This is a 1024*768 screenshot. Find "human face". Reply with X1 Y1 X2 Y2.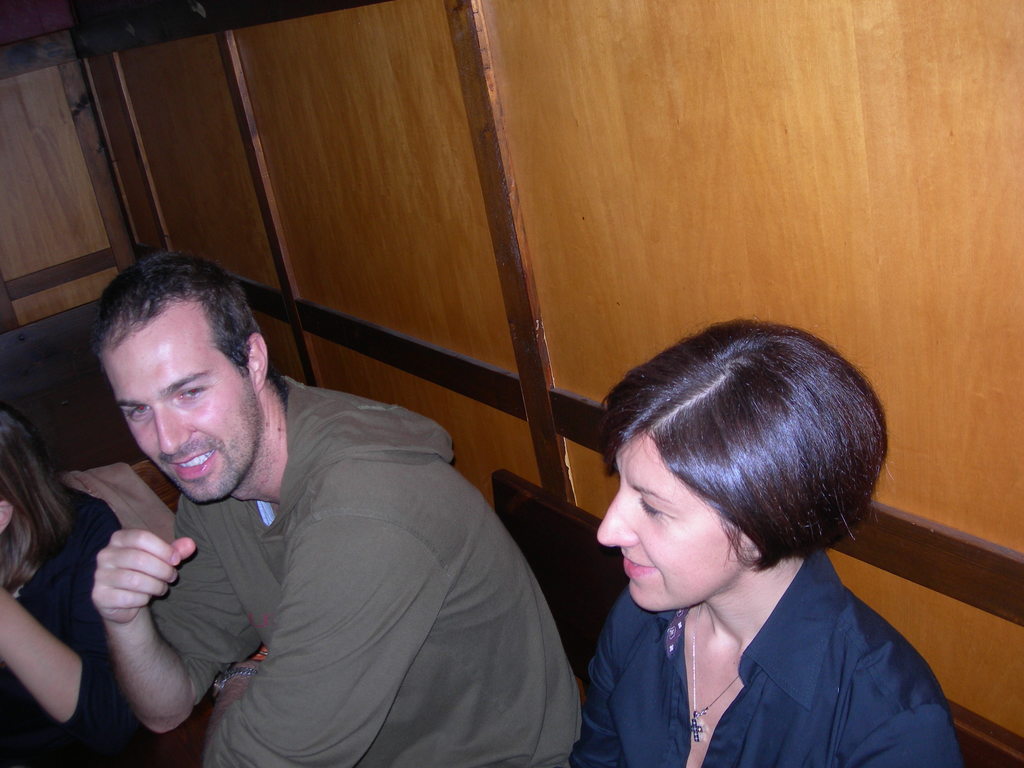
108 323 260 506.
